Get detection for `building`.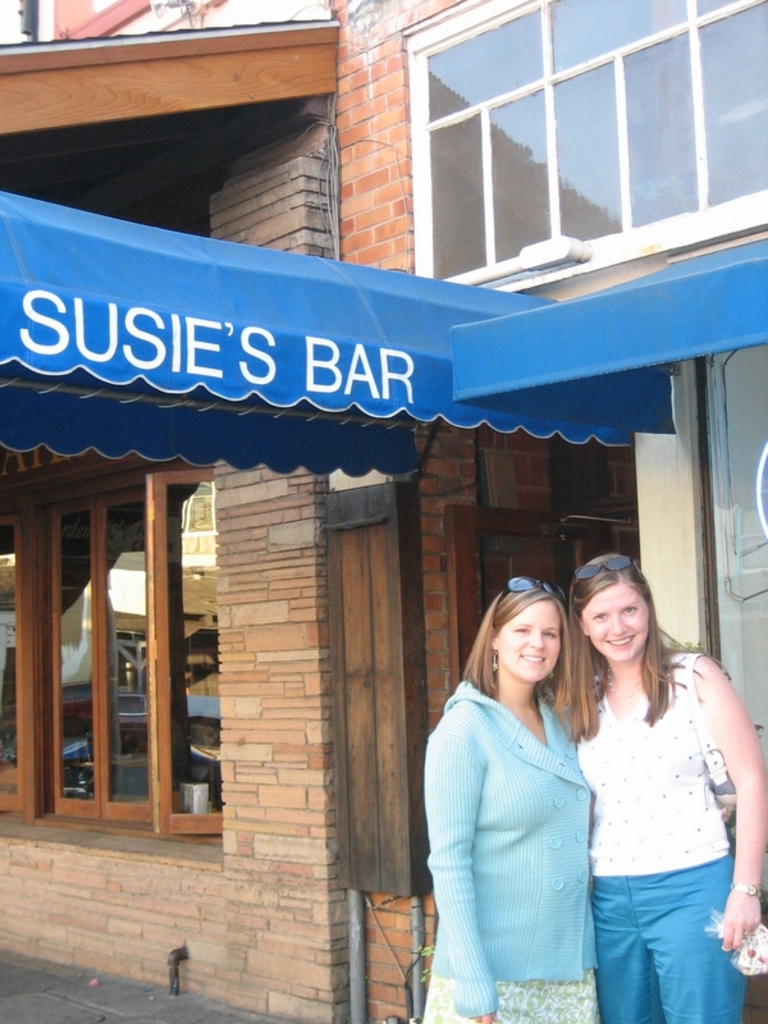
Detection: left=324, top=0, right=767, bottom=1023.
